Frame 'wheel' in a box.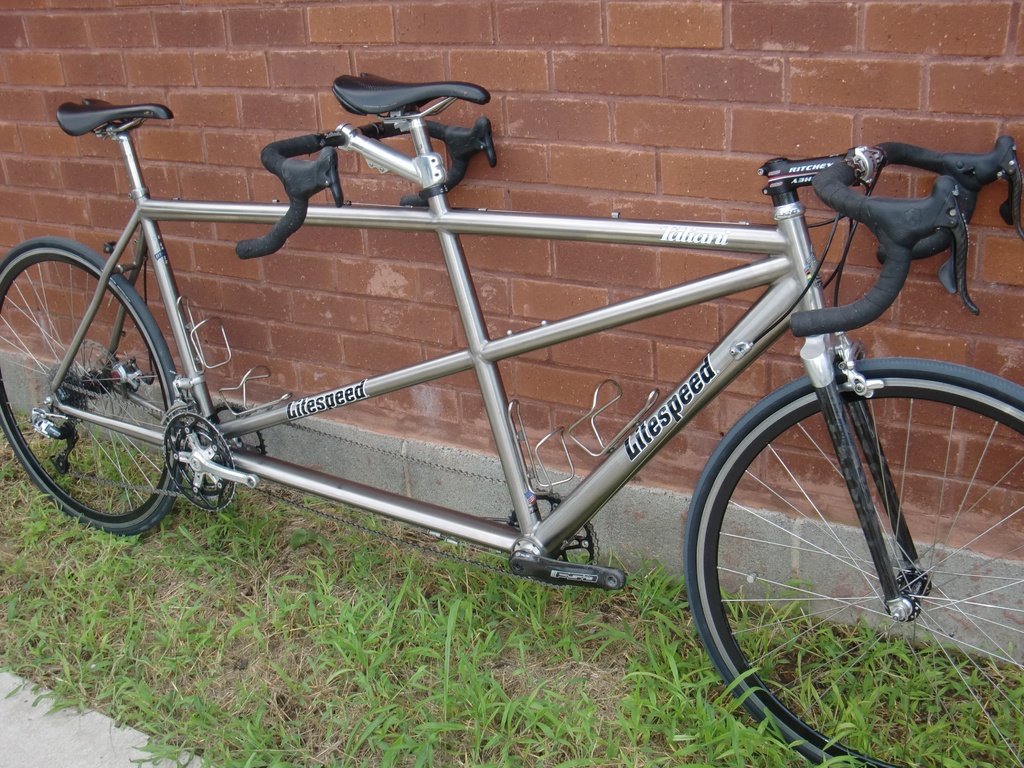
x1=157 y1=412 x2=237 y2=511.
